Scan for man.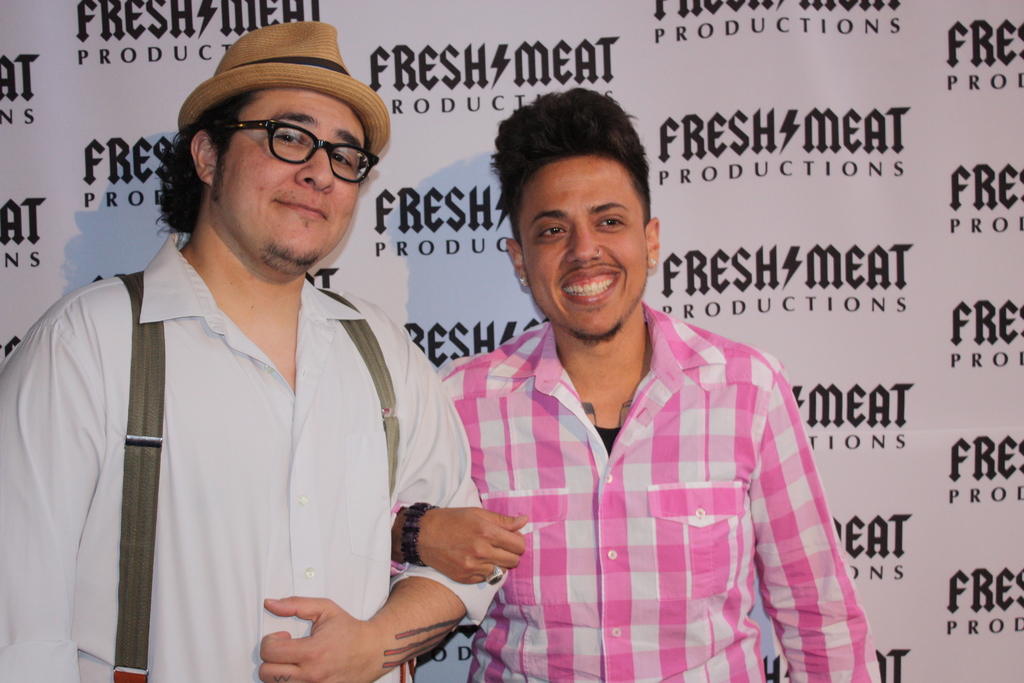
Scan result: x1=24 y1=42 x2=508 y2=666.
